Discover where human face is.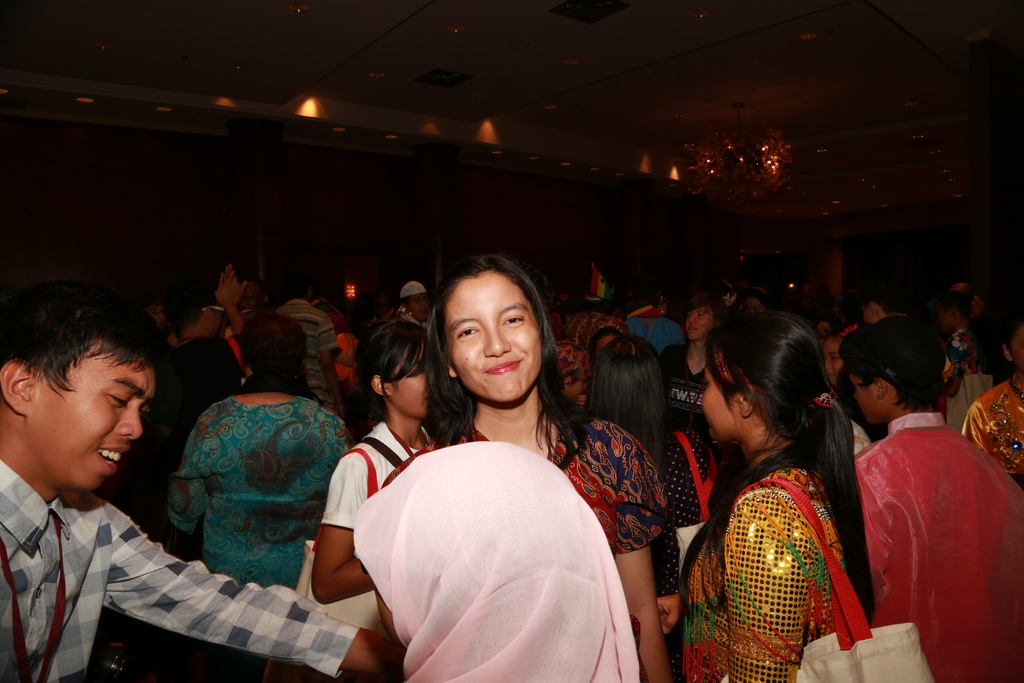
Discovered at rect(822, 335, 847, 383).
